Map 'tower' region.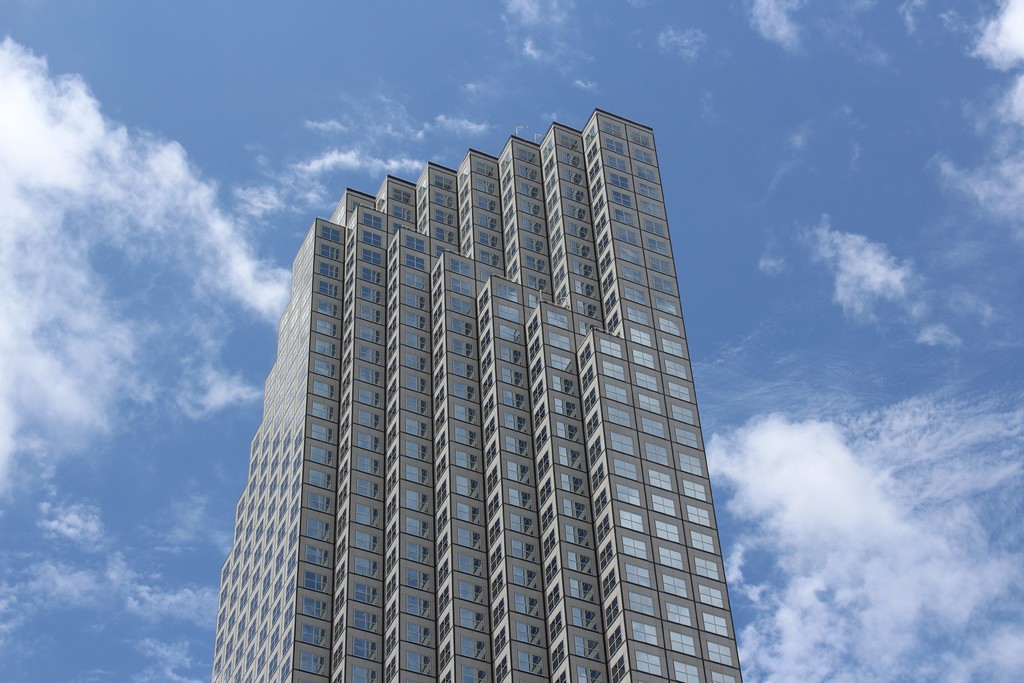
Mapped to BBox(223, 107, 760, 657).
